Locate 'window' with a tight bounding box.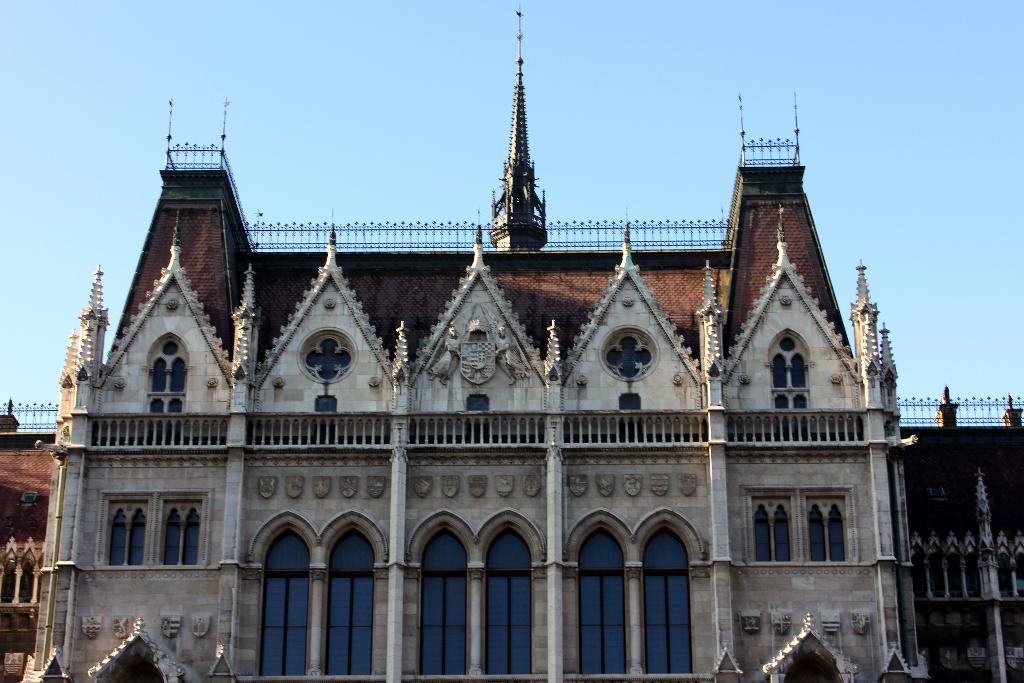
l=771, t=392, r=789, b=412.
